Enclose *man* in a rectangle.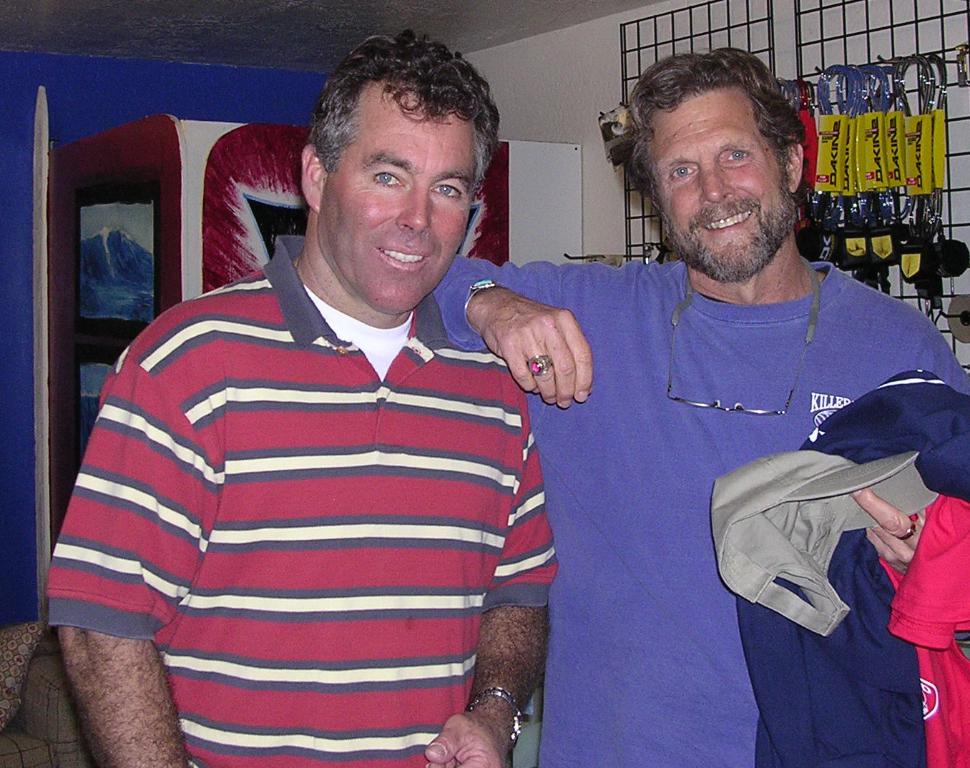
431,45,969,767.
